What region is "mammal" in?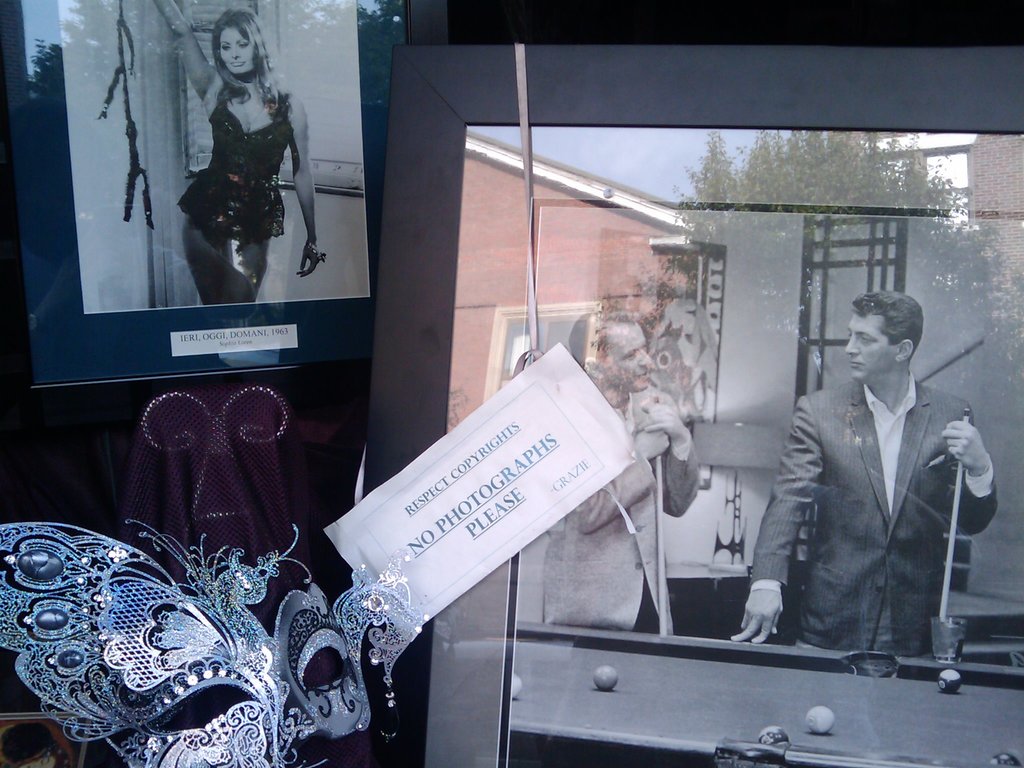
crop(751, 303, 1002, 658).
